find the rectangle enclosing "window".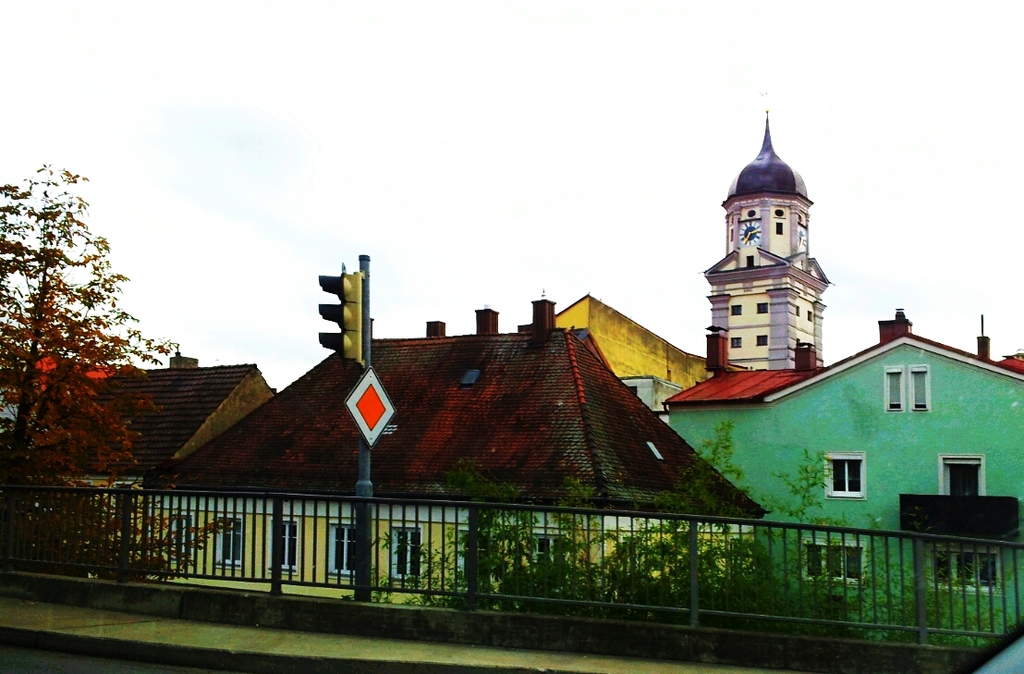
box=[328, 525, 353, 582].
